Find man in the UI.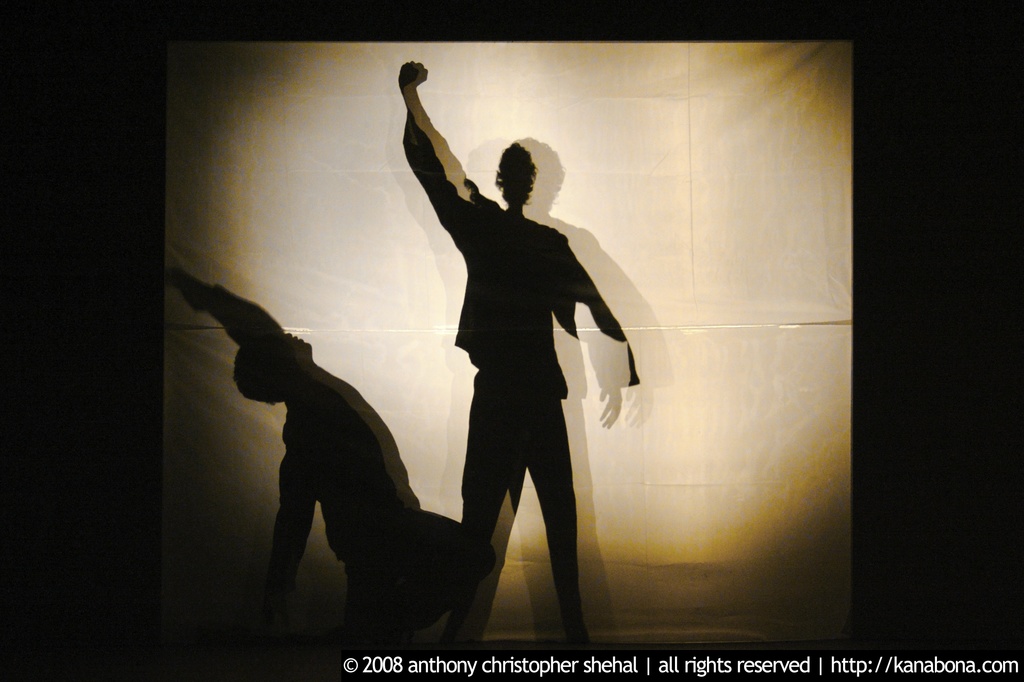
UI element at left=158, top=273, right=472, bottom=647.
